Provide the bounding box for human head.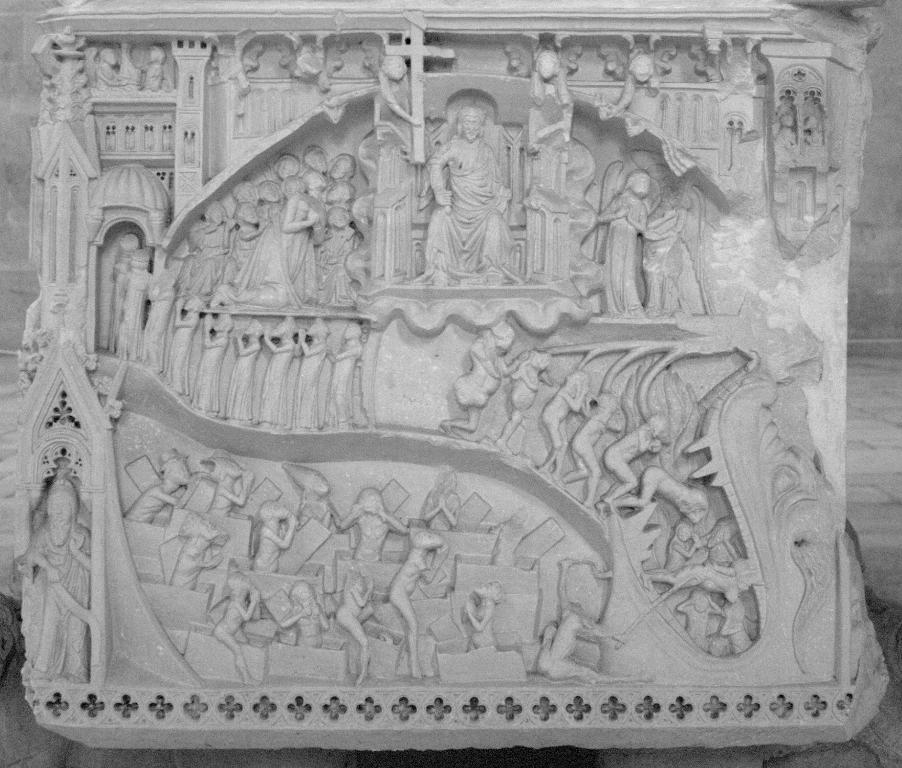
locate(624, 169, 654, 198).
